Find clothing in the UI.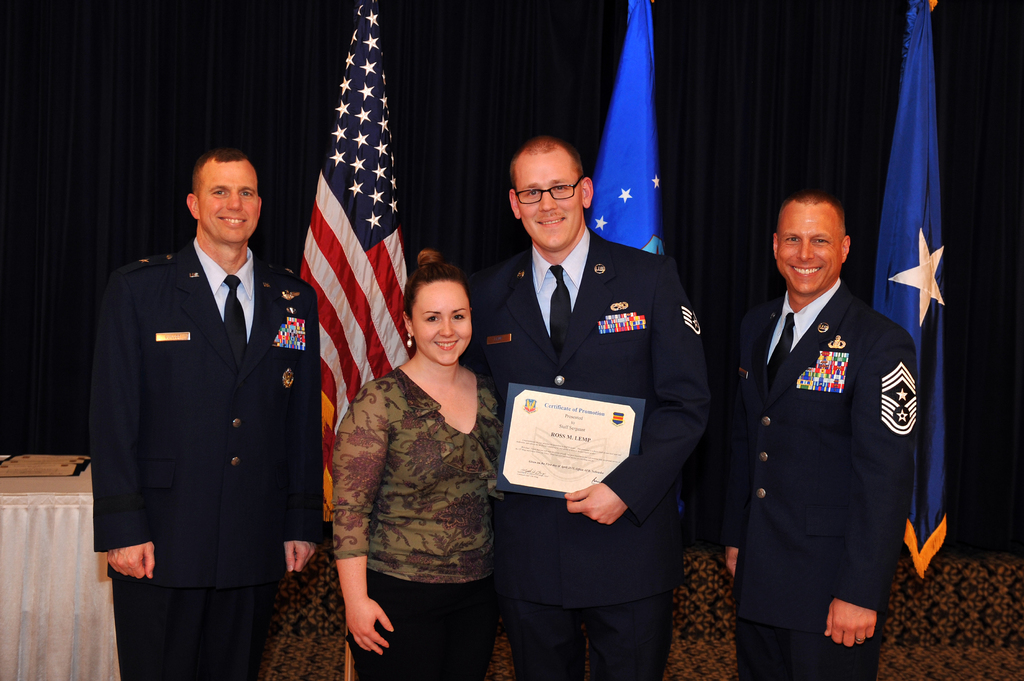
UI element at (x1=714, y1=236, x2=932, y2=662).
